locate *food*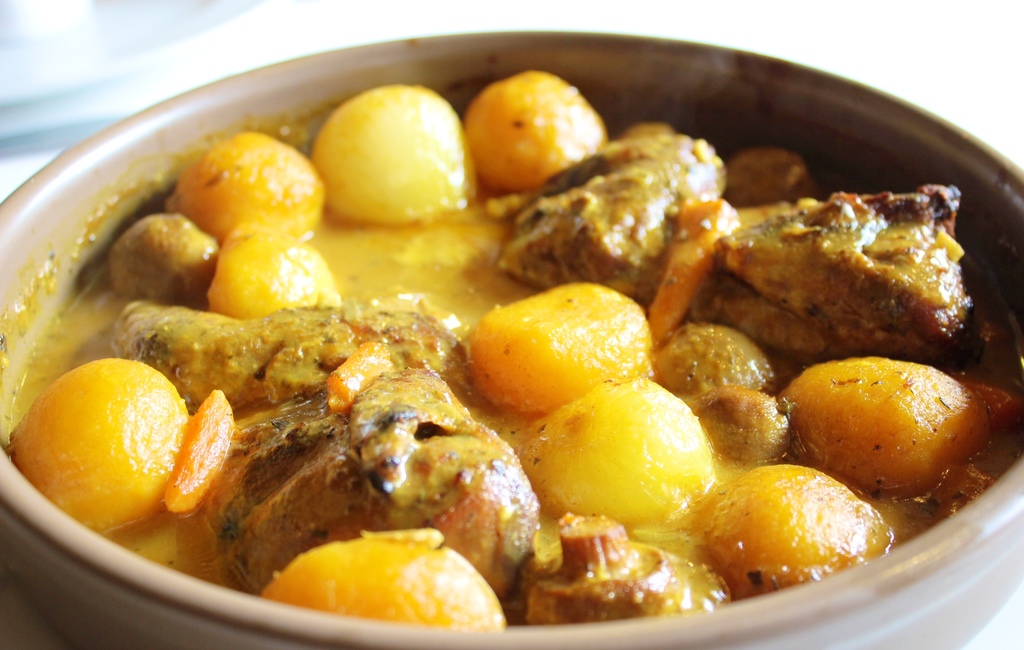
bbox(486, 132, 739, 311)
